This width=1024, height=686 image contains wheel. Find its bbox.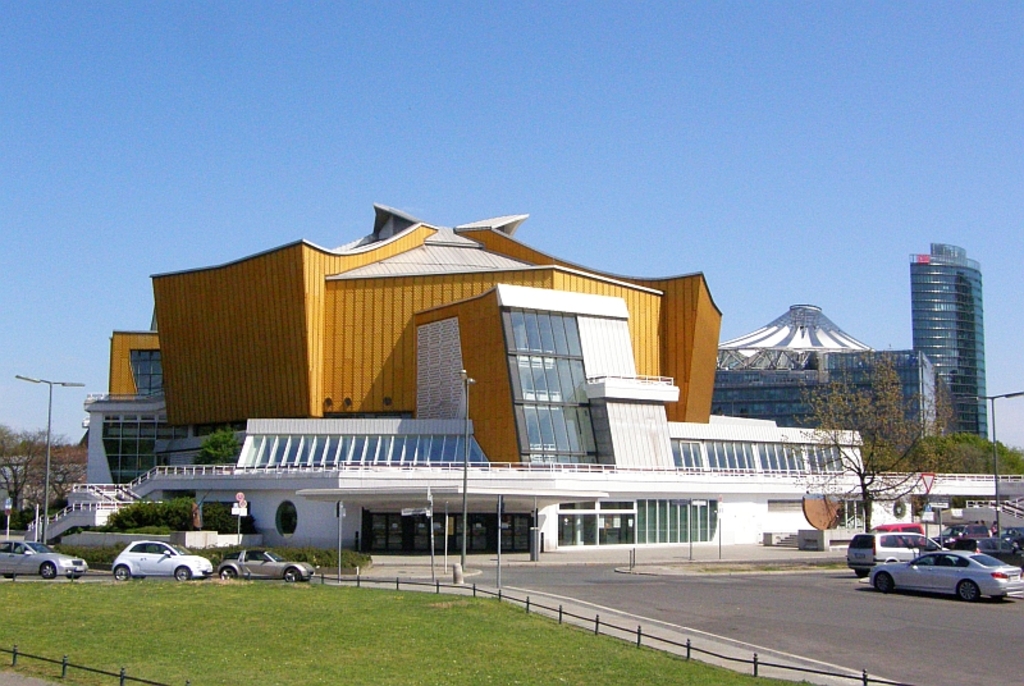
<box>872,573,892,593</box>.
